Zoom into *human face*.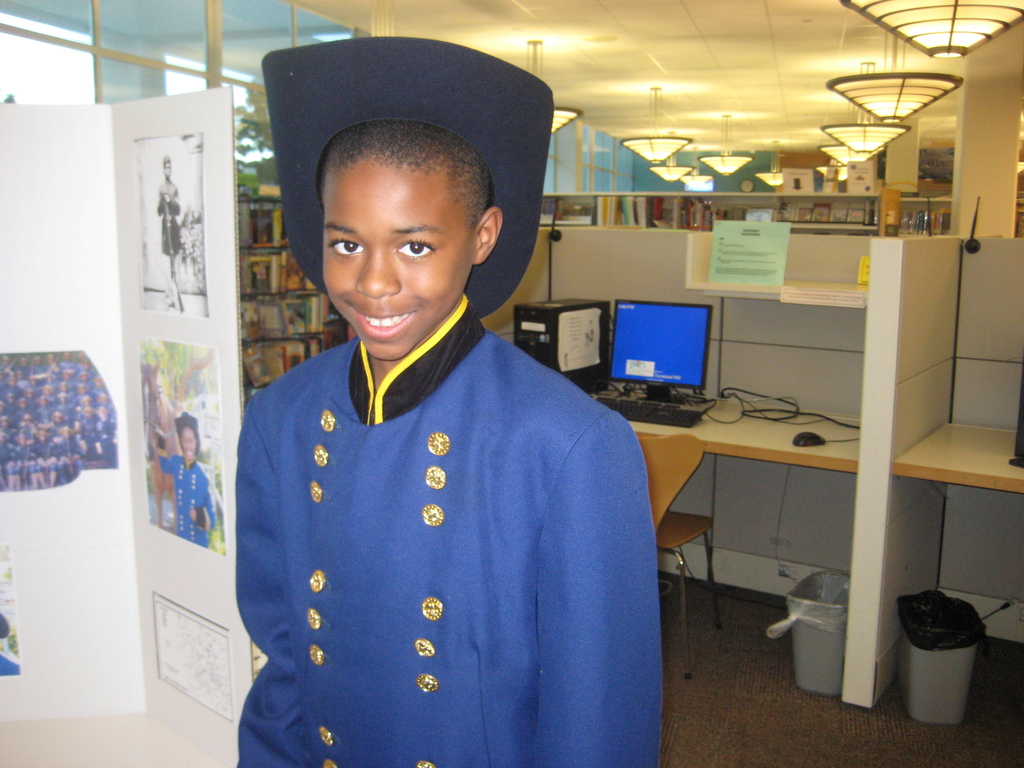
Zoom target: select_region(319, 157, 472, 363).
